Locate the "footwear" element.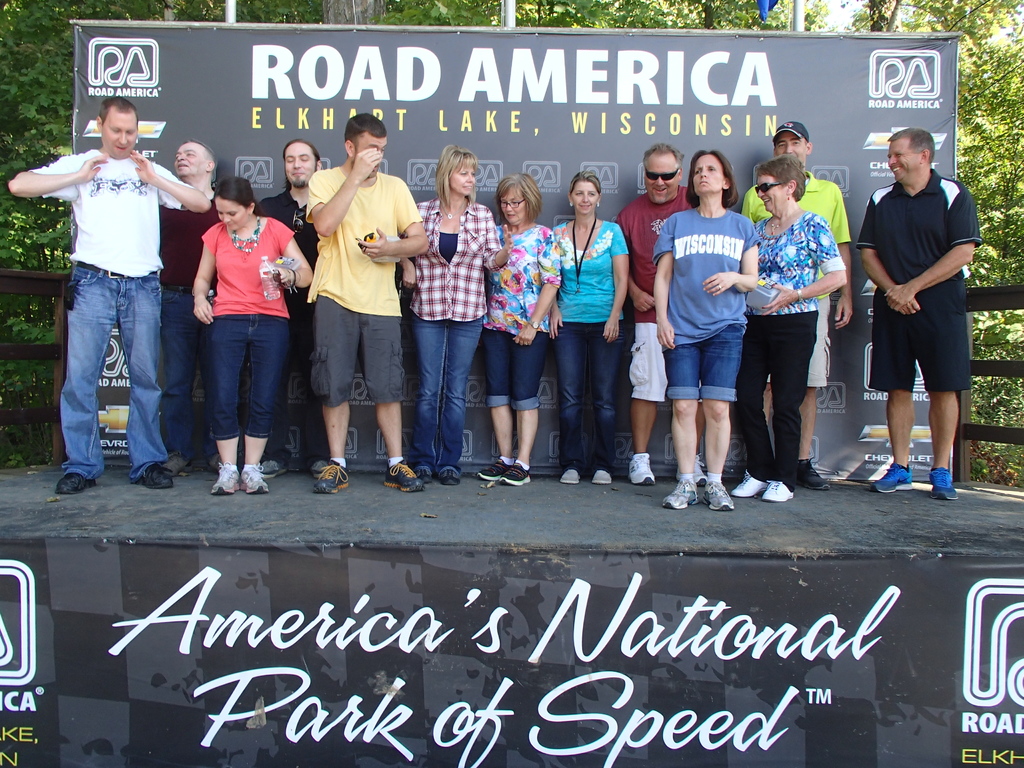
Element bbox: Rect(629, 455, 655, 484).
